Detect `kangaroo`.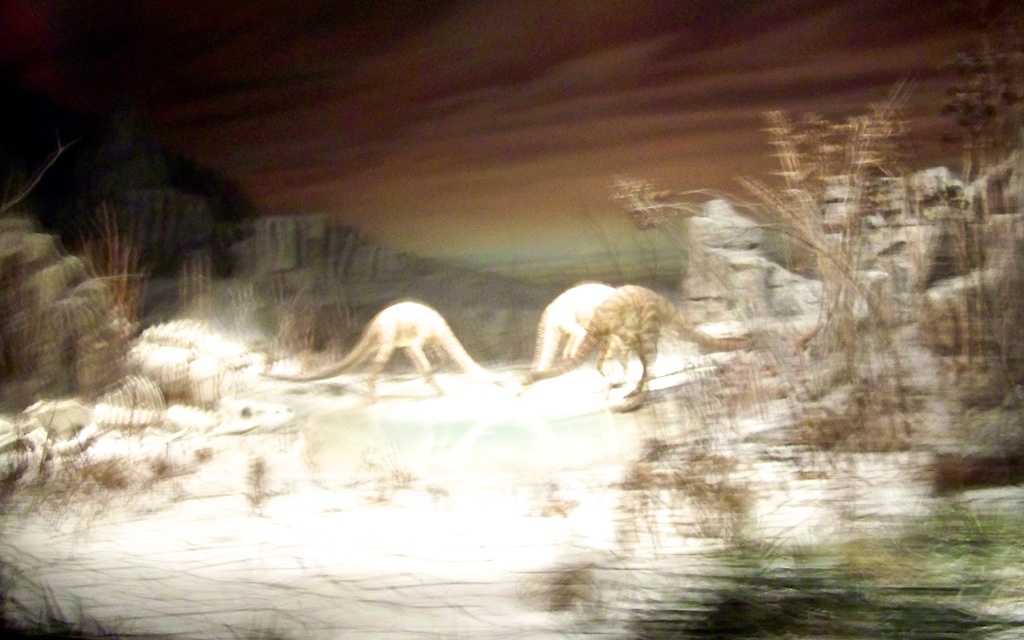
Detected at bbox=[507, 274, 642, 384].
